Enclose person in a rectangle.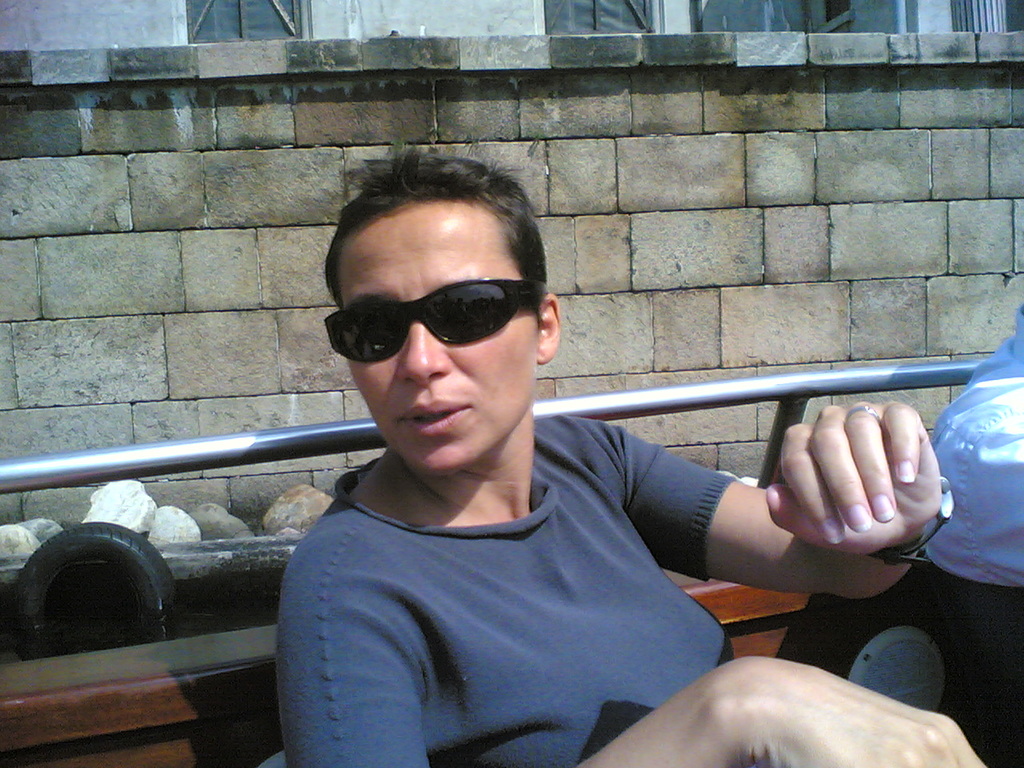
[227, 151, 881, 762].
